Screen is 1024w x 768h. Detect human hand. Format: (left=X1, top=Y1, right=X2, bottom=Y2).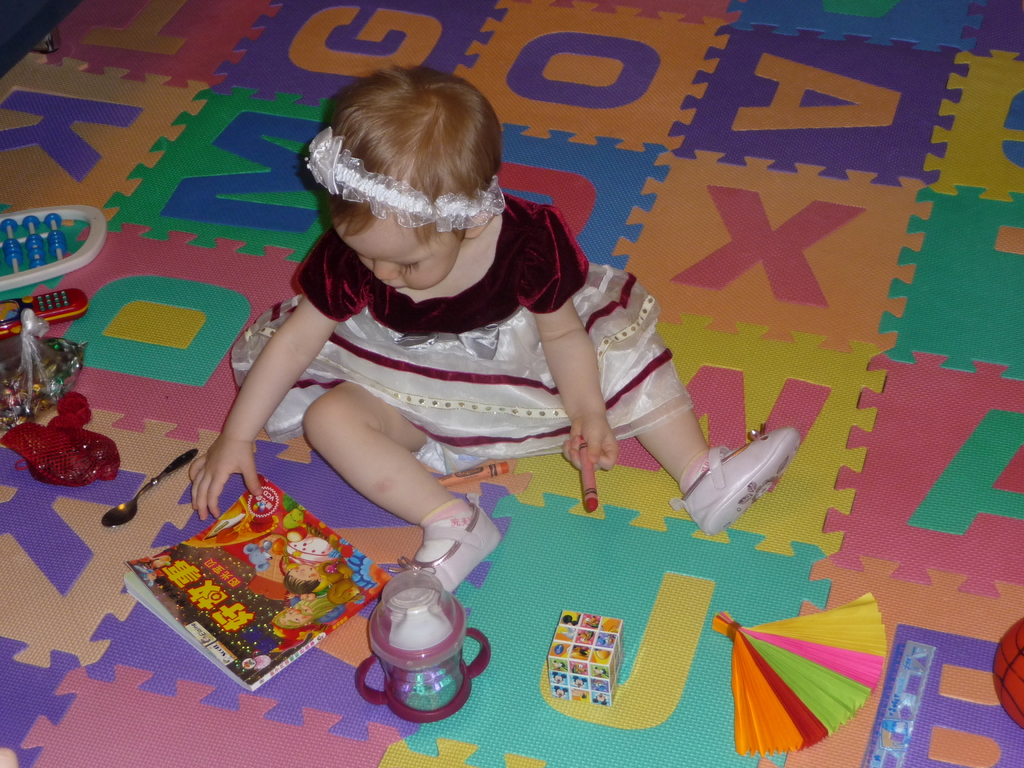
(left=187, top=431, right=265, bottom=525).
